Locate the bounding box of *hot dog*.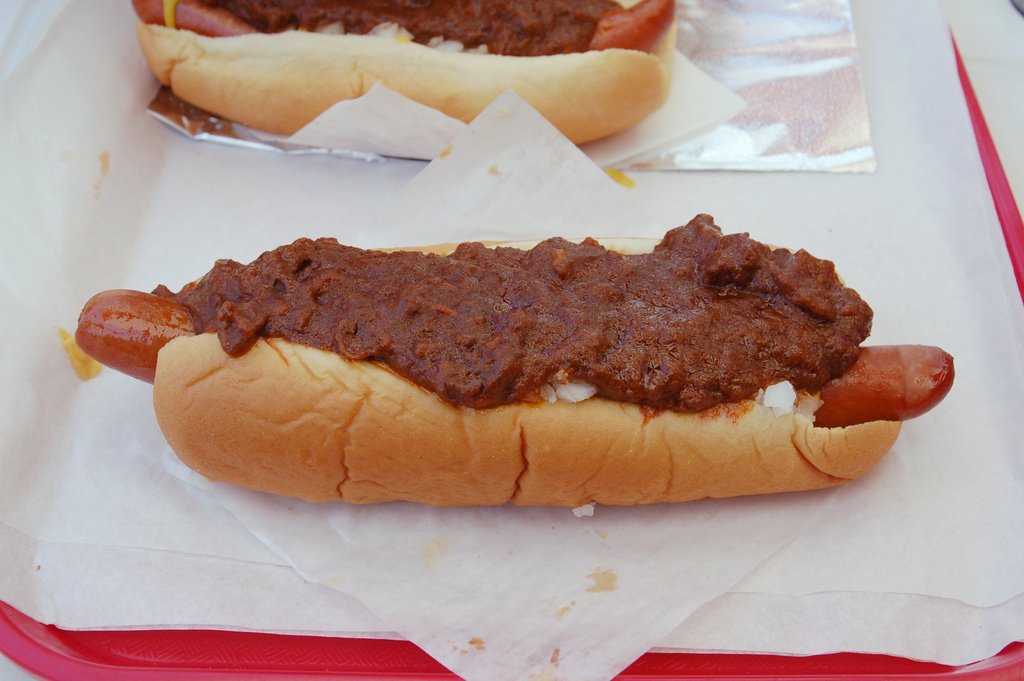
Bounding box: Rect(70, 207, 956, 518).
